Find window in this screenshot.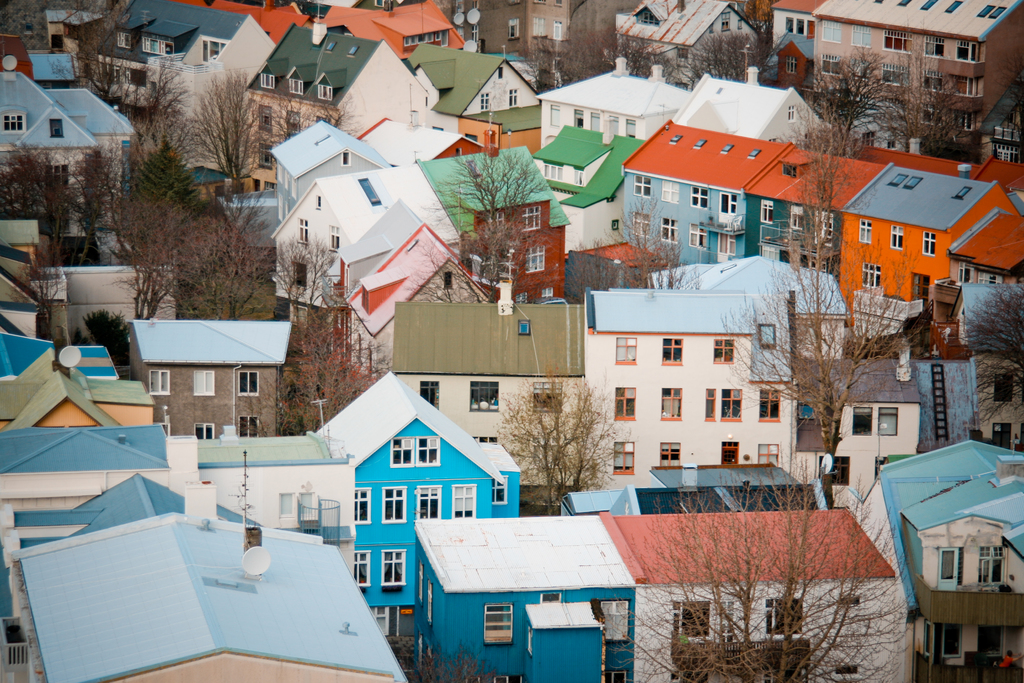
The bounding box for window is x1=953 y1=77 x2=978 y2=94.
